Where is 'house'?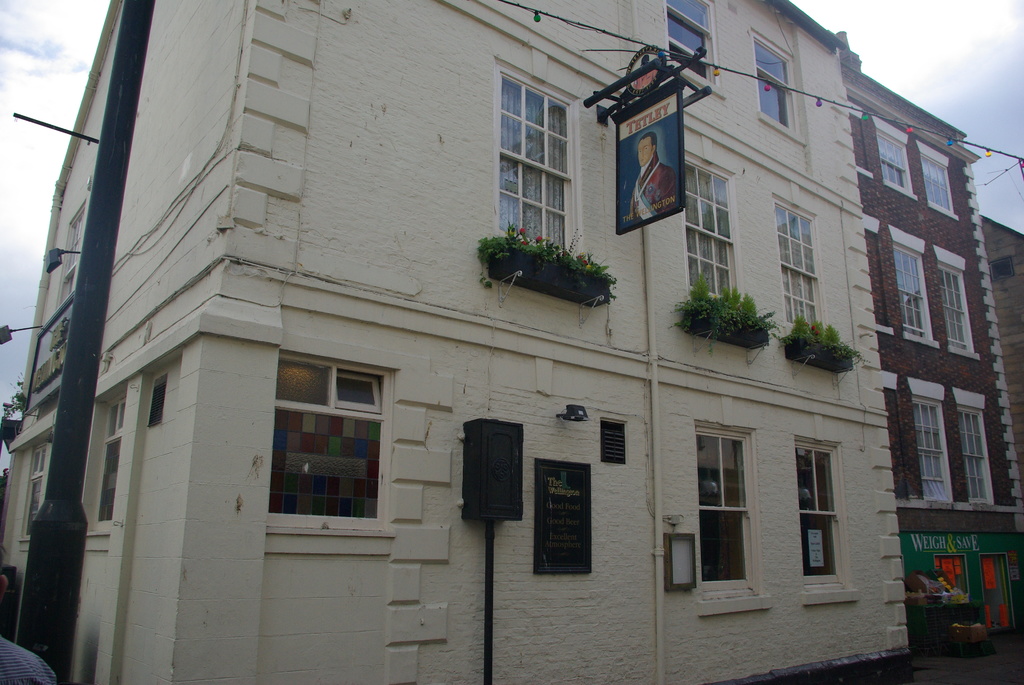
region(840, 29, 1023, 652).
